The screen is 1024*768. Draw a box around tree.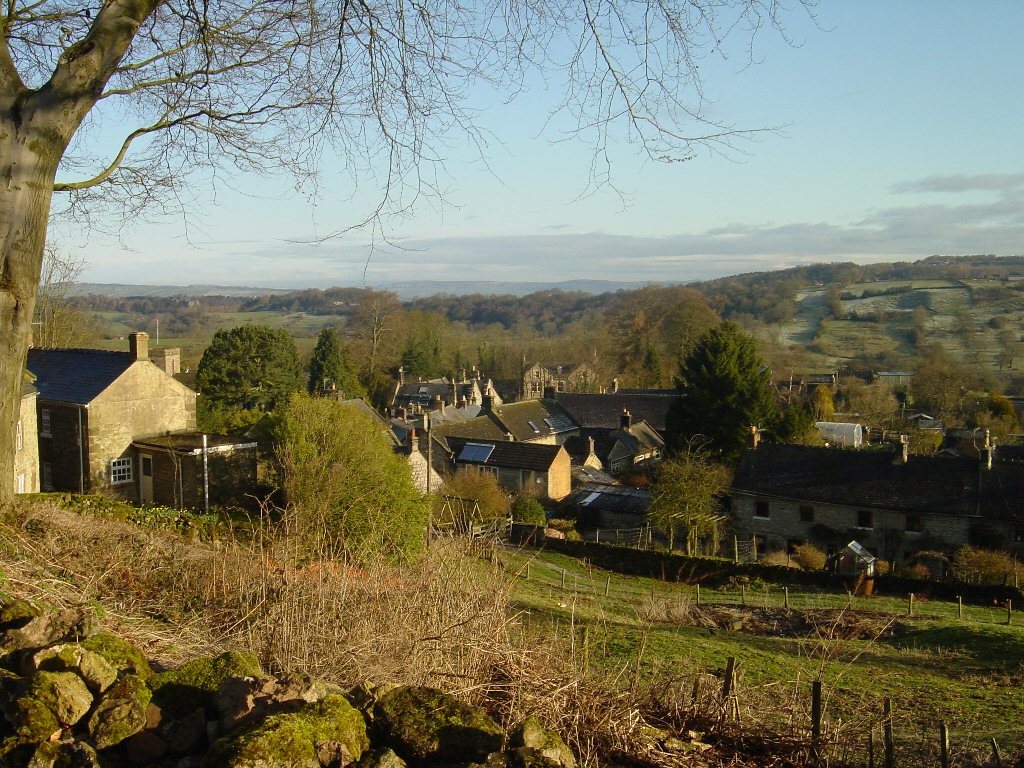
[510,495,548,525].
